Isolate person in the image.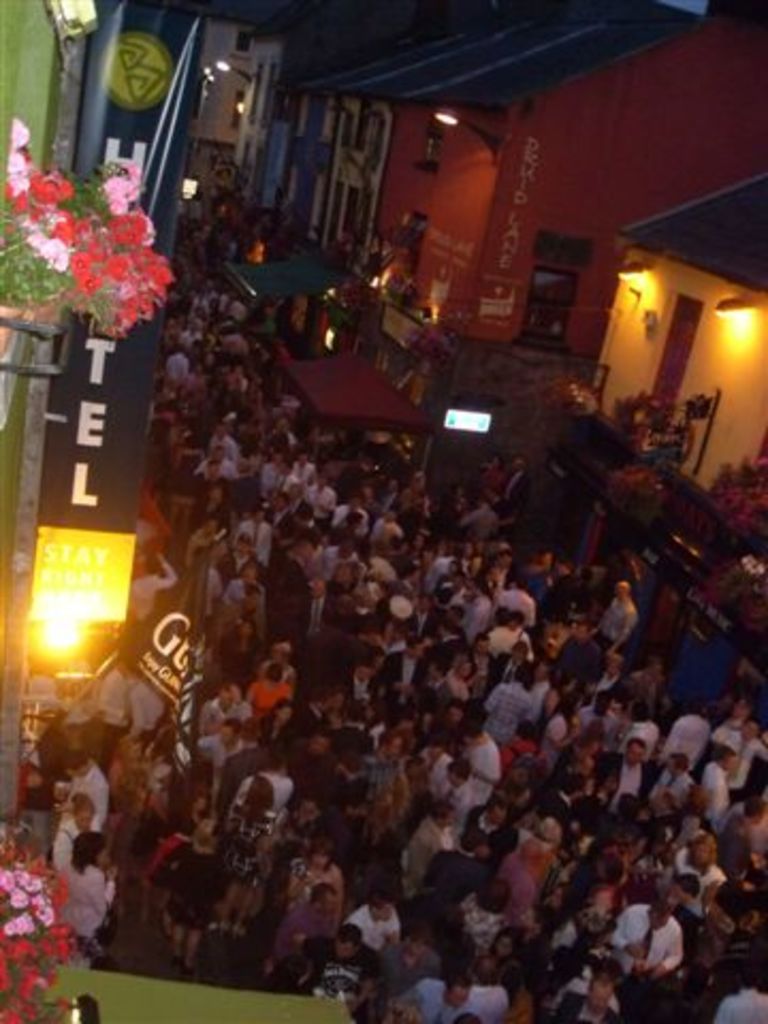
Isolated region: (x1=279, y1=540, x2=309, y2=589).
